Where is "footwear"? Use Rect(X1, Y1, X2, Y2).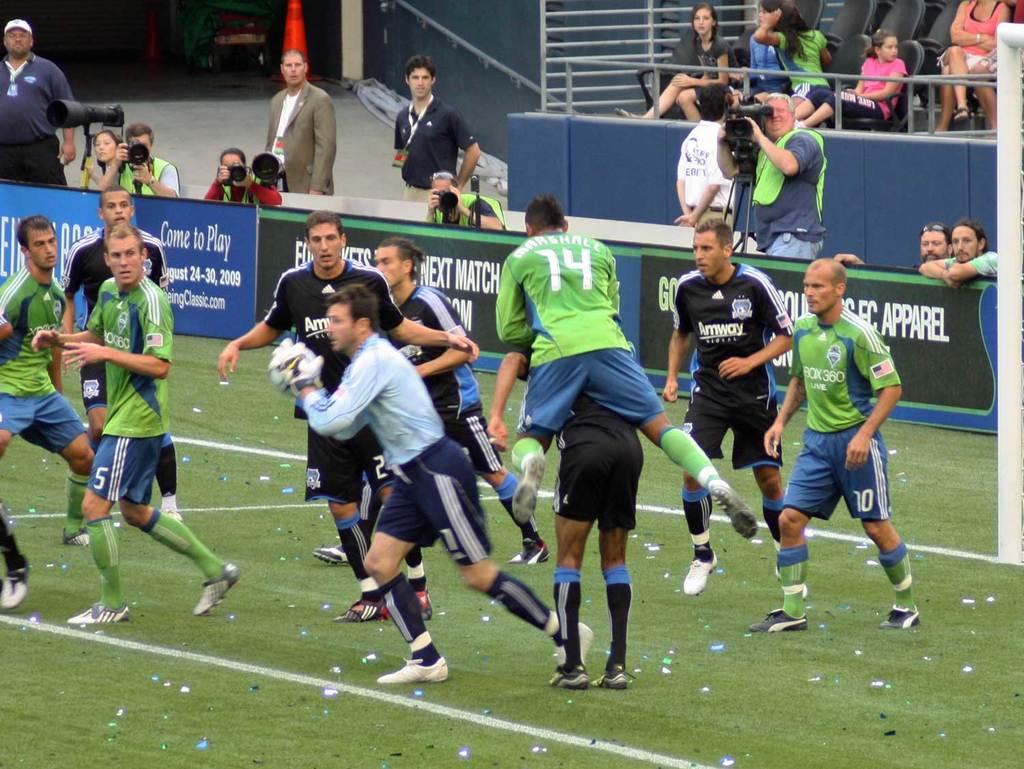
Rect(552, 663, 588, 693).
